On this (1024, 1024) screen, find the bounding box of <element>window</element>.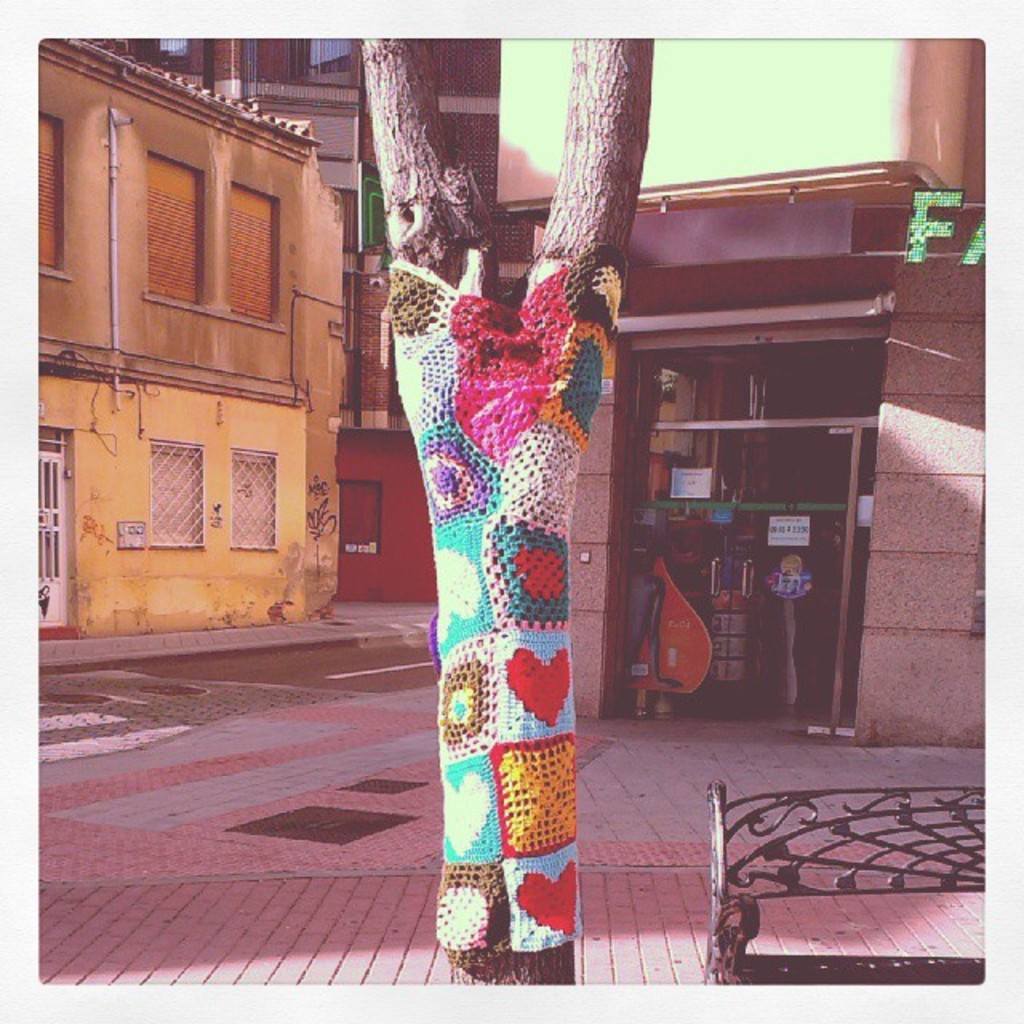
Bounding box: 147:432:210:547.
